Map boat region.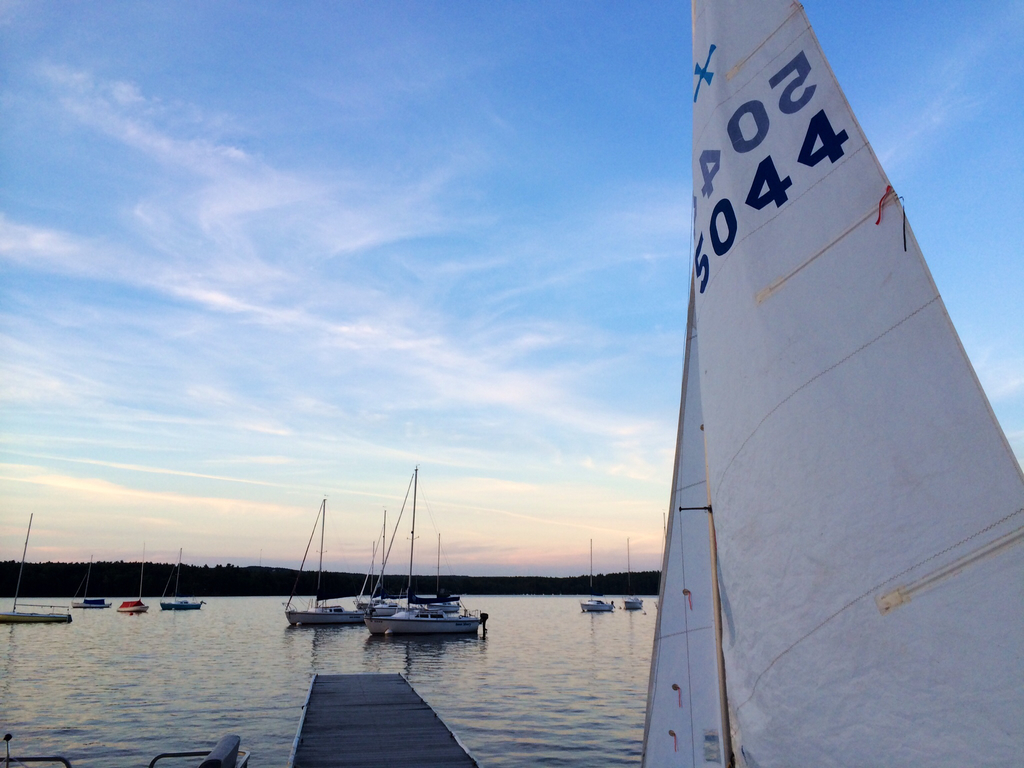
Mapped to <region>582, 538, 617, 608</region>.
